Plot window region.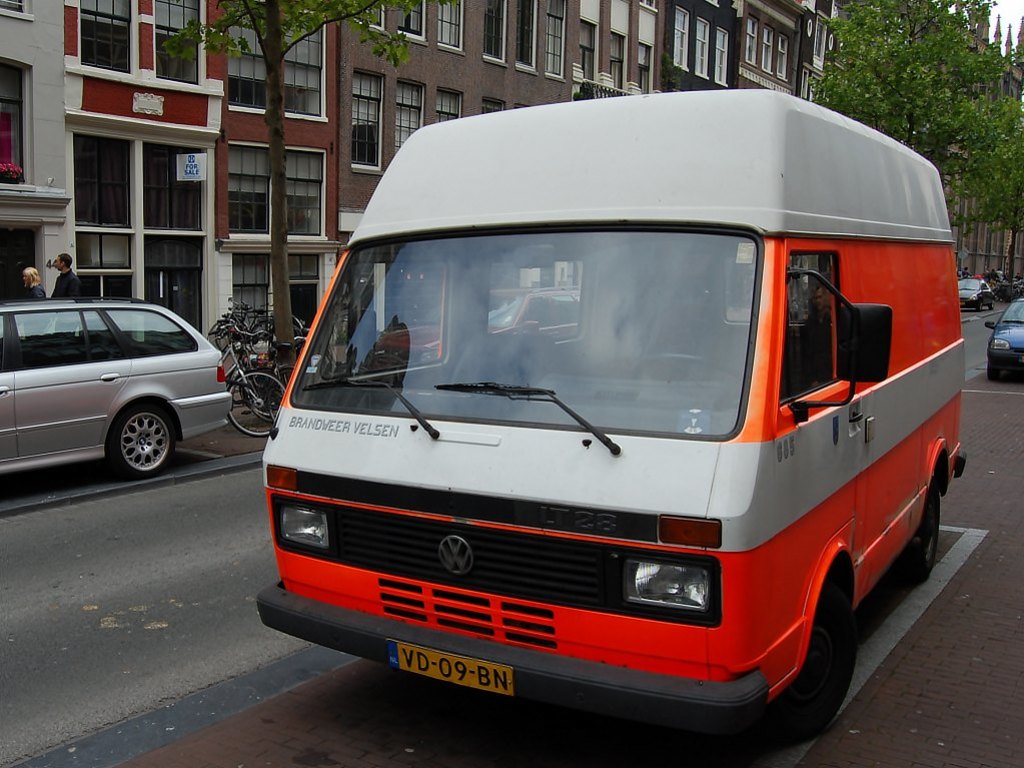
Plotted at select_region(779, 246, 839, 401).
